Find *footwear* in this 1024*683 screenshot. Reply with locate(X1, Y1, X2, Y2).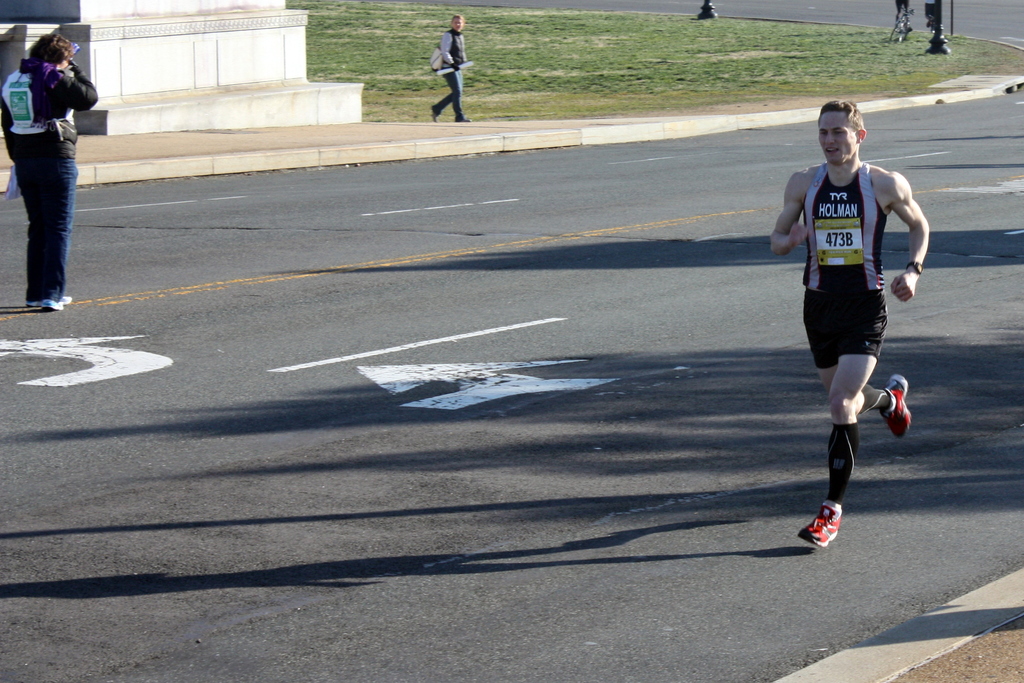
locate(798, 500, 838, 547).
